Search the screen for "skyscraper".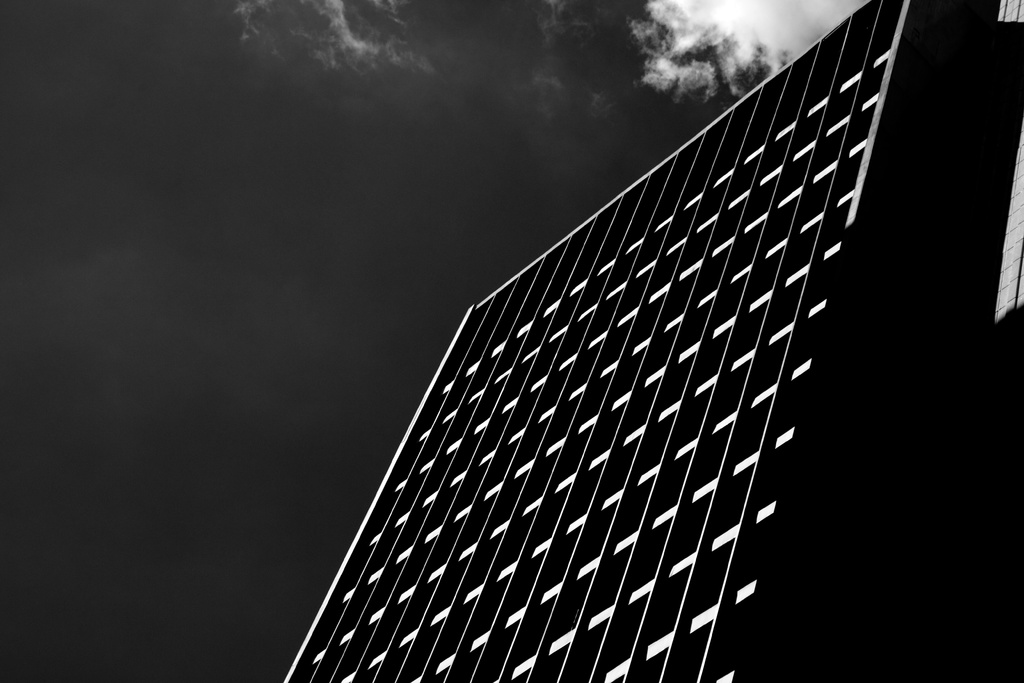
Found at <box>246,28,995,680</box>.
